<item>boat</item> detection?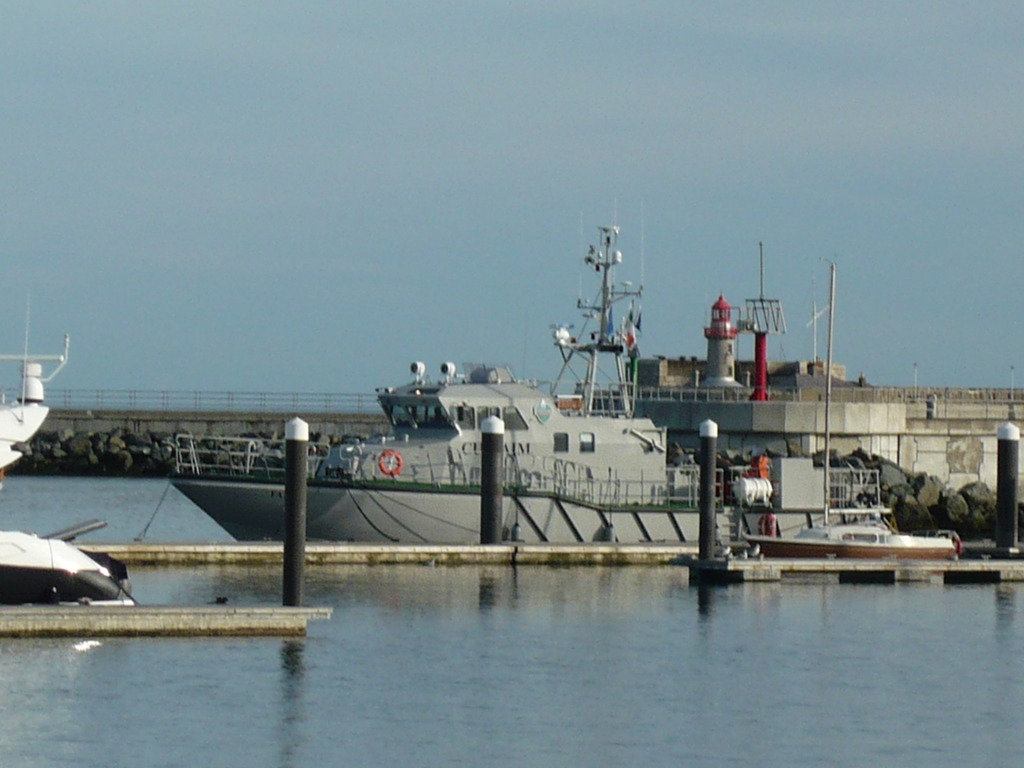
(left=0, top=332, right=129, bottom=641)
